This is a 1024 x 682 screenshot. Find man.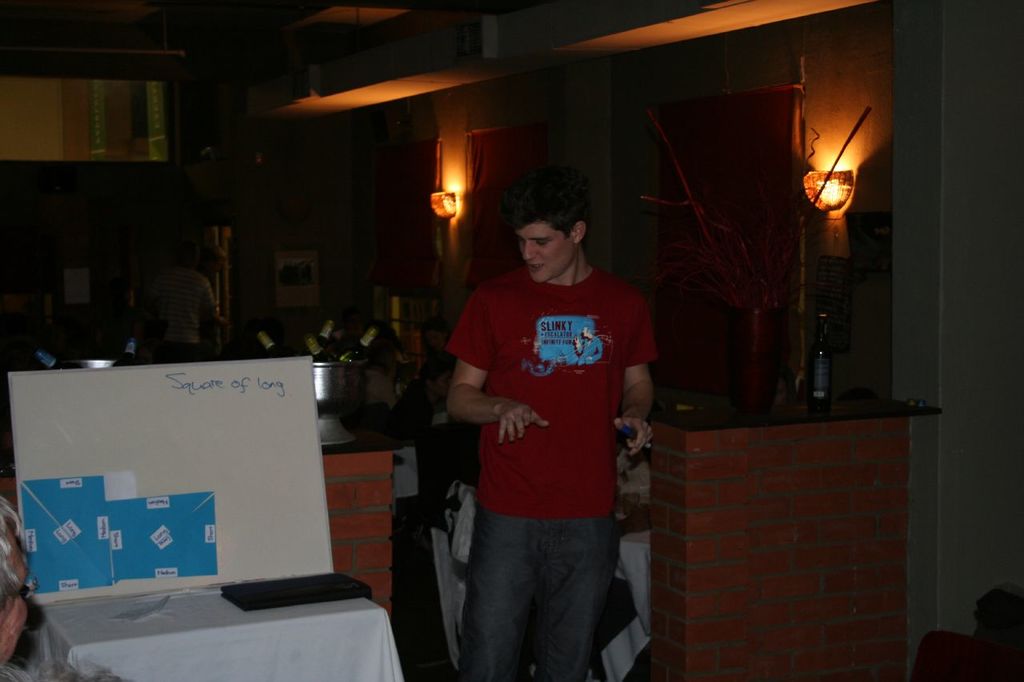
Bounding box: 0, 493, 42, 681.
